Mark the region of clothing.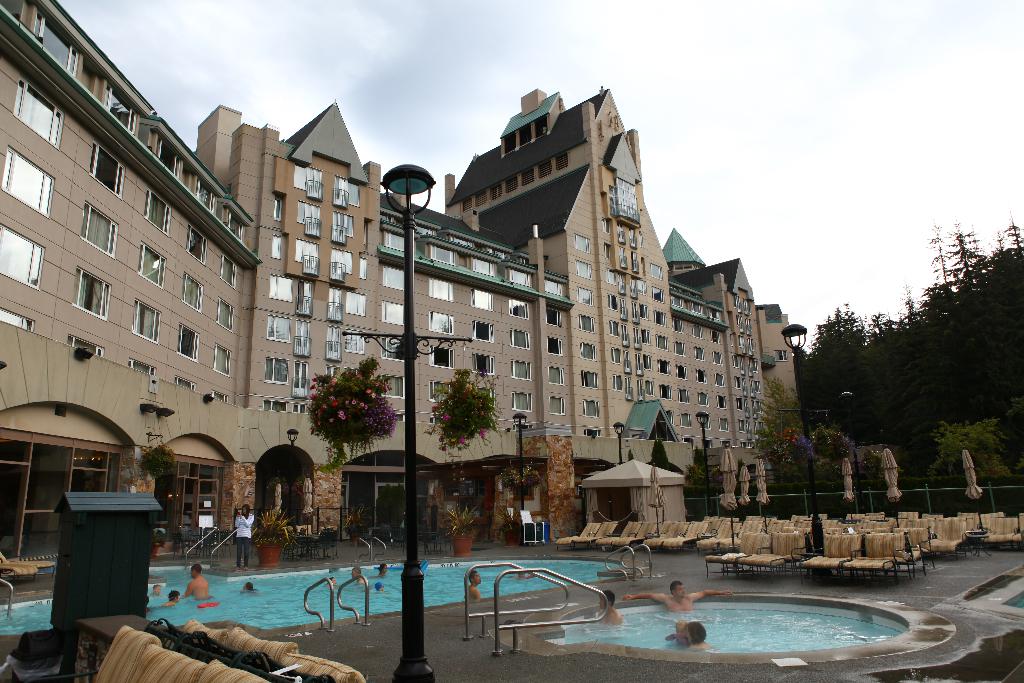
Region: 236/512/253/566.
